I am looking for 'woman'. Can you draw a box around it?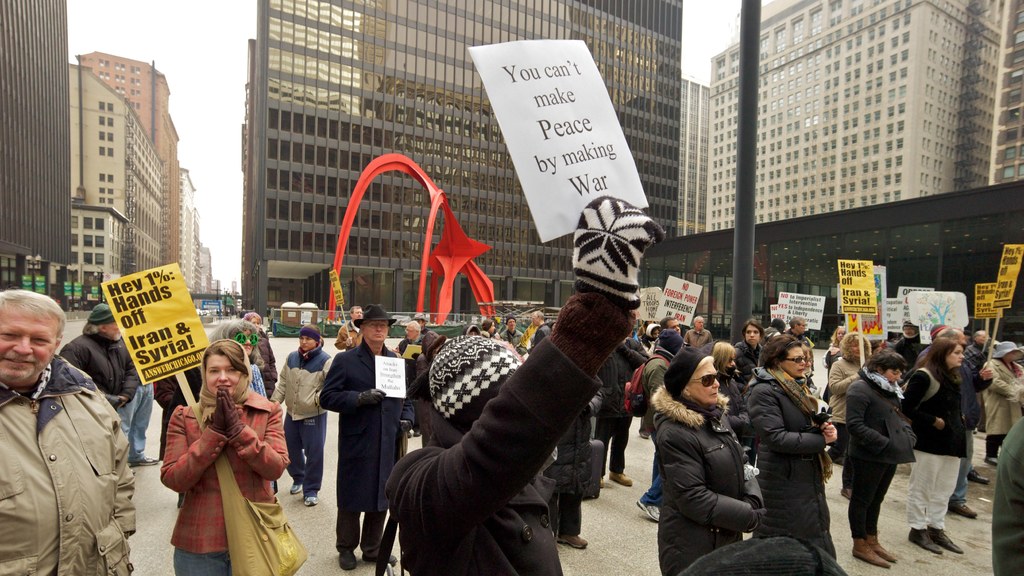
Sure, the bounding box is crop(984, 339, 1023, 469).
